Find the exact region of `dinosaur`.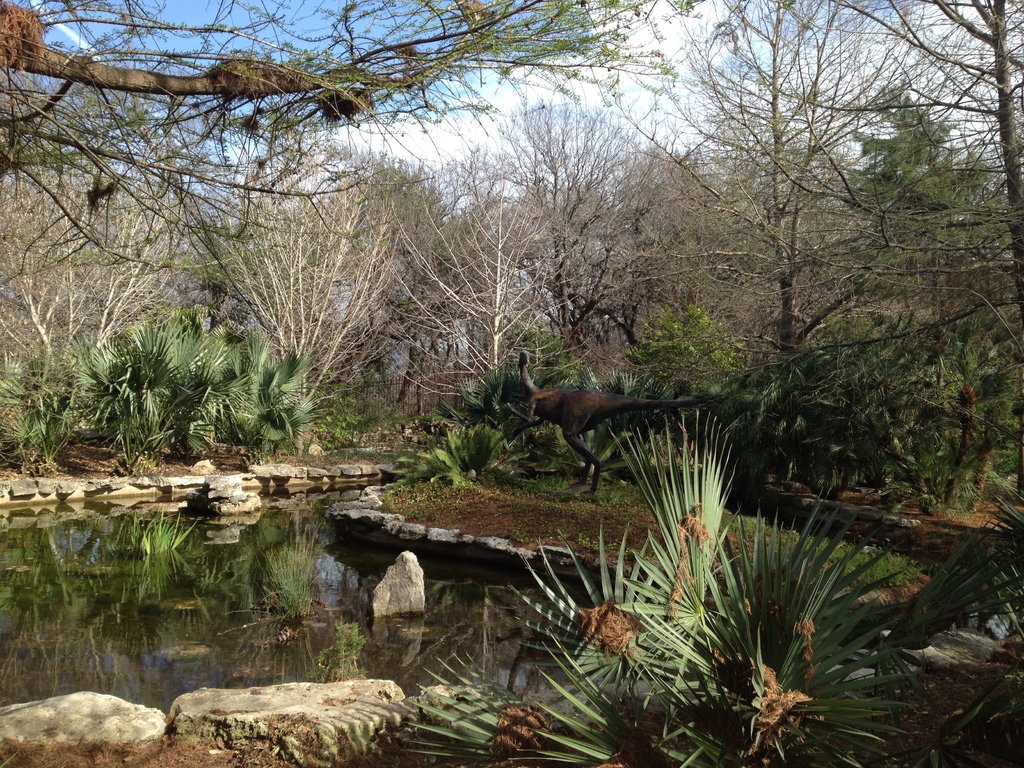
Exact region: [x1=506, y1=360, x2=703, y2=490].
